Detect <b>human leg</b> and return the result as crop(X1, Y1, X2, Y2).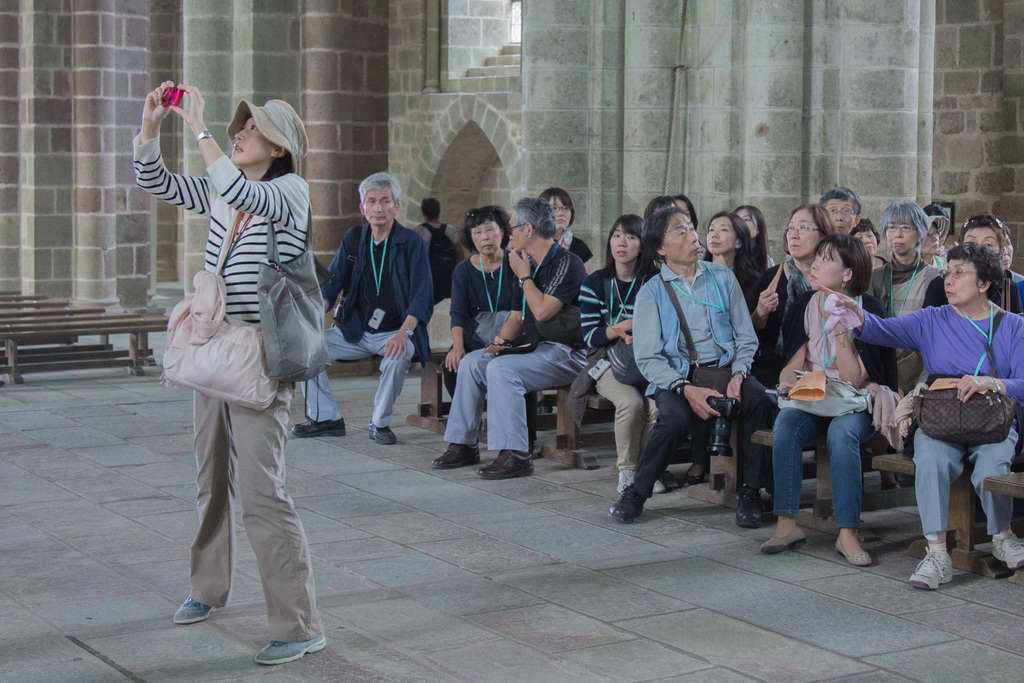
crop(770, 406, 810, 549).
